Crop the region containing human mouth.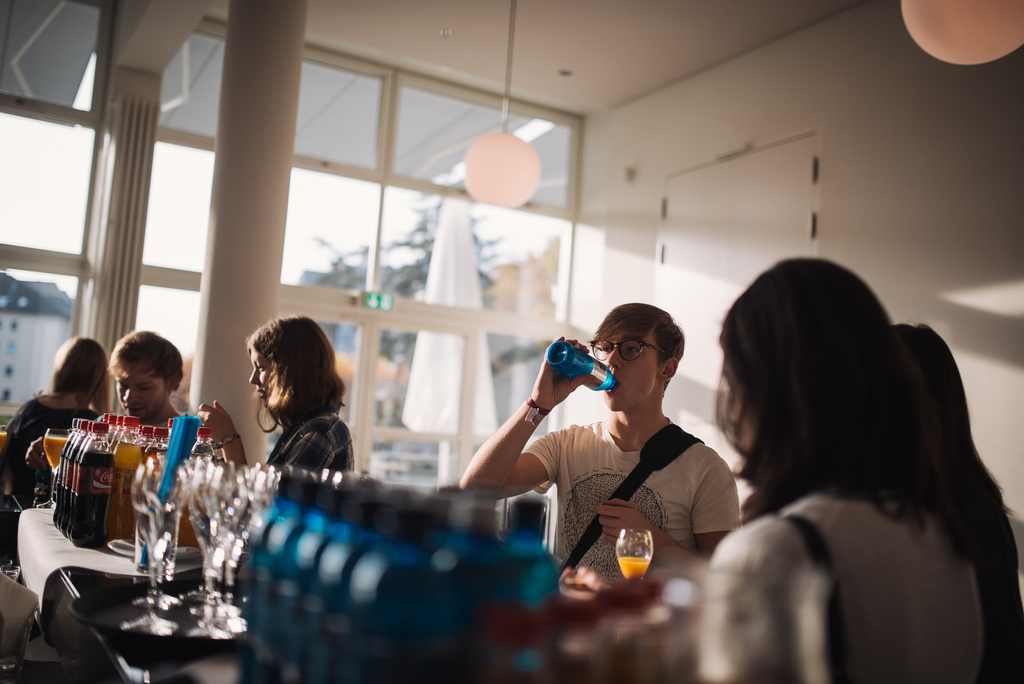
Crop region: bbox=(123, 399, 148, 416).
